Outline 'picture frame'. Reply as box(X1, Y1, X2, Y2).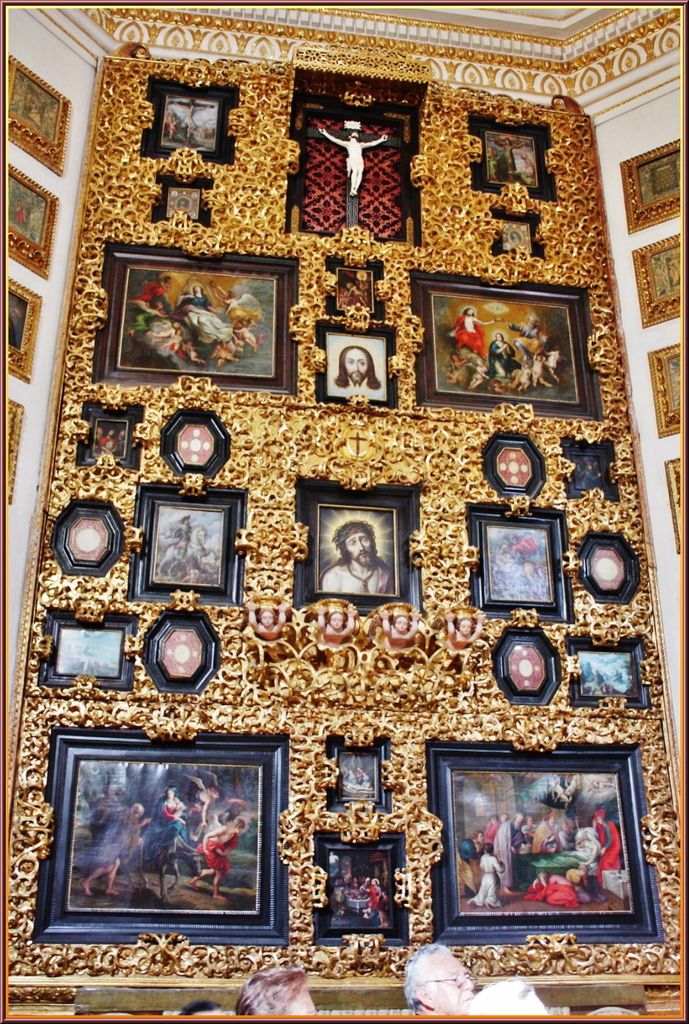
box(129, 487, 246, 606).
